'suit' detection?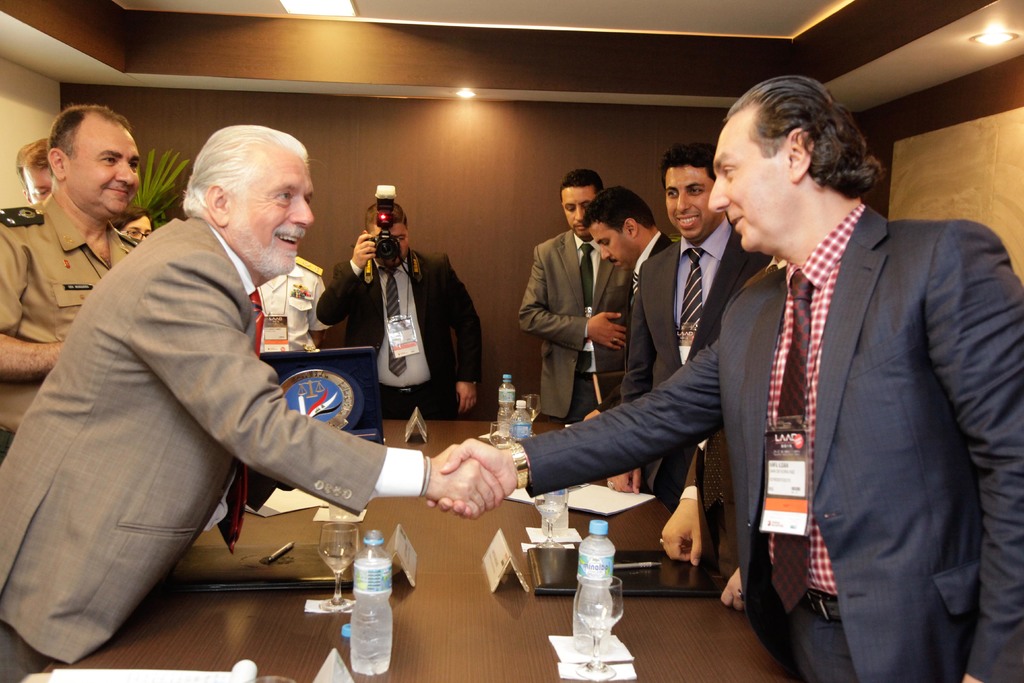
0, 211, 425, 682
